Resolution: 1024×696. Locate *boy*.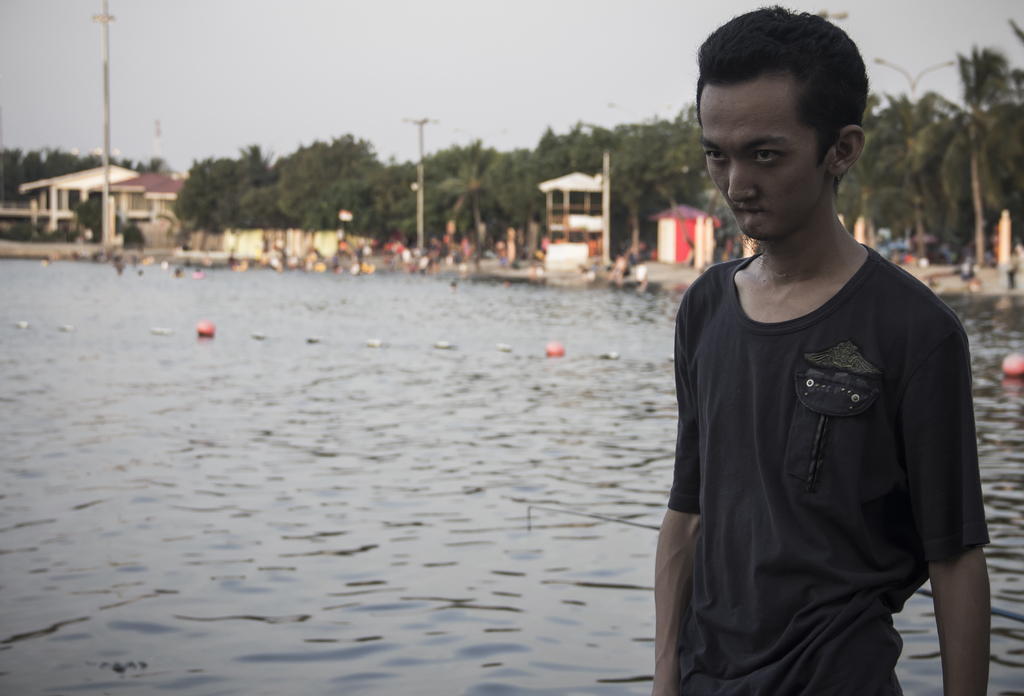
detection(649, 0, 995, 695).
